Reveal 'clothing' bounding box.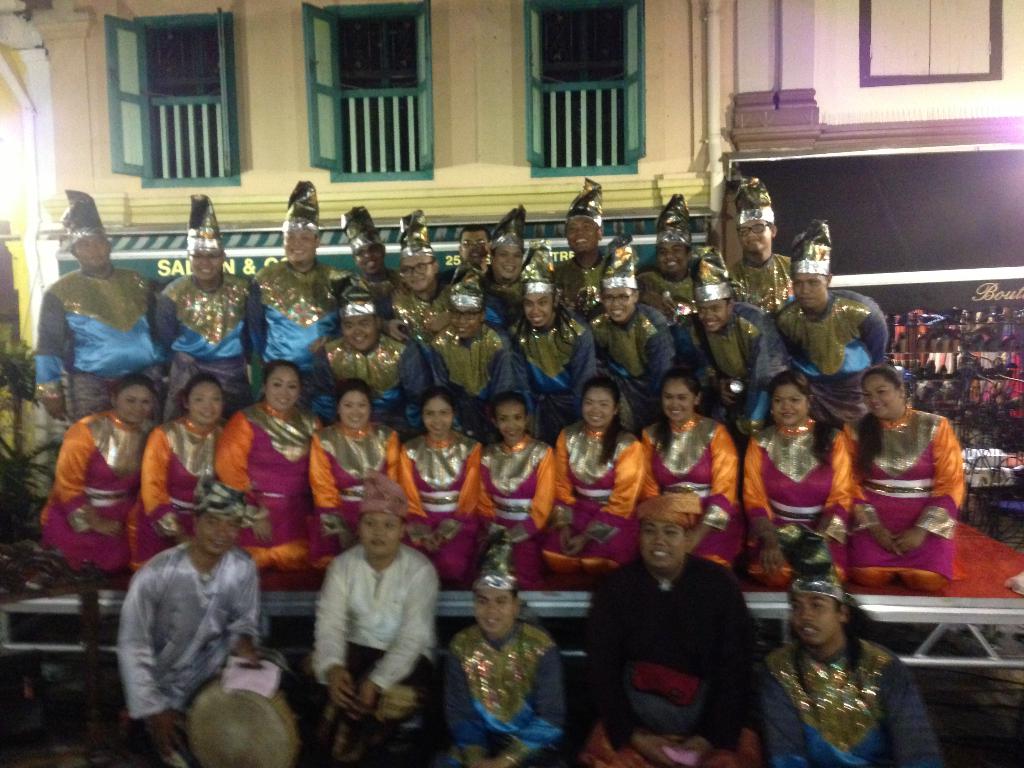
Revealed: x1=729 y1=250 x2=802 y2=324.
